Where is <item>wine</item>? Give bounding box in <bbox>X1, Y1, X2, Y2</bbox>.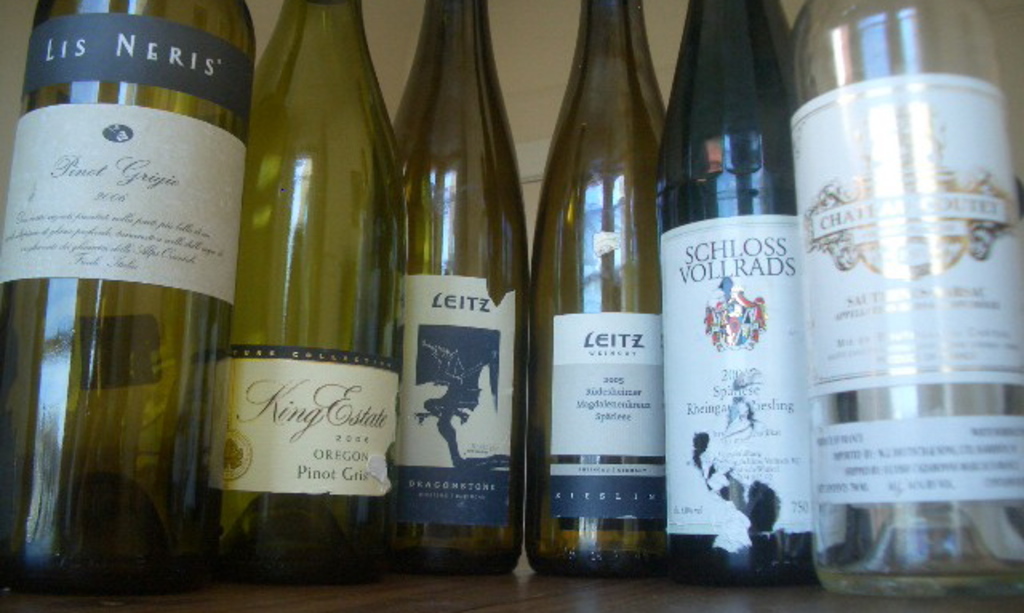
<bbox>22, 10, 230, 578</bbox>.
